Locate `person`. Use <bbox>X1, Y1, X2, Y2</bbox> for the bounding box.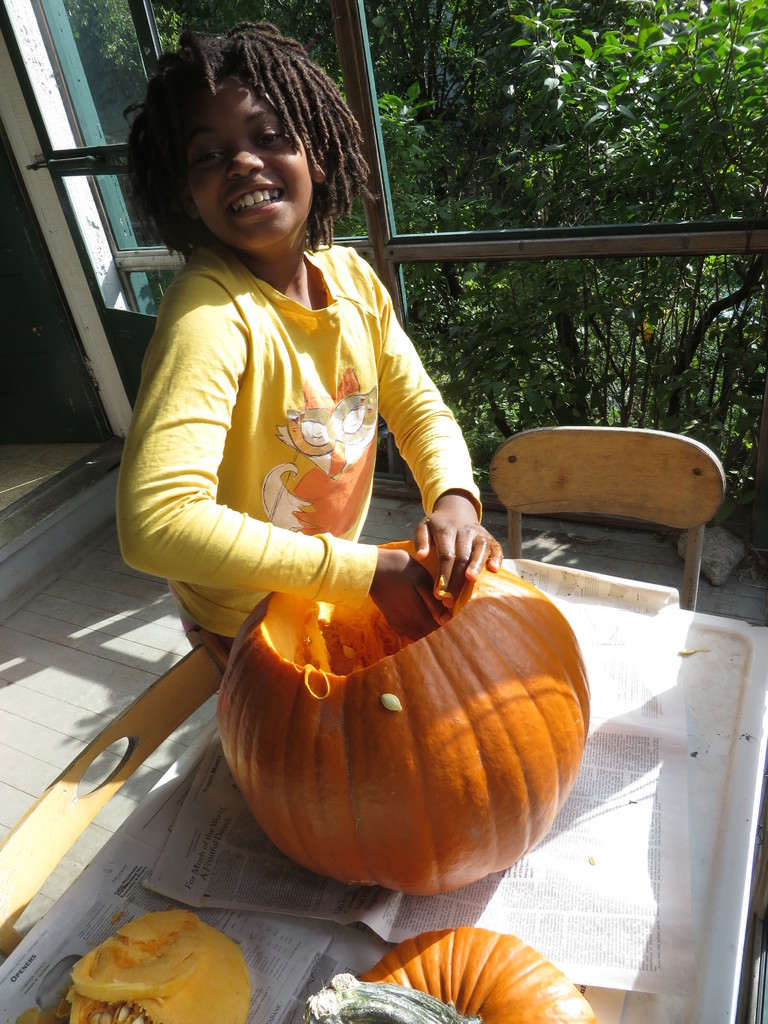
<bbox>96, 8, 535, 678</bbox>.
